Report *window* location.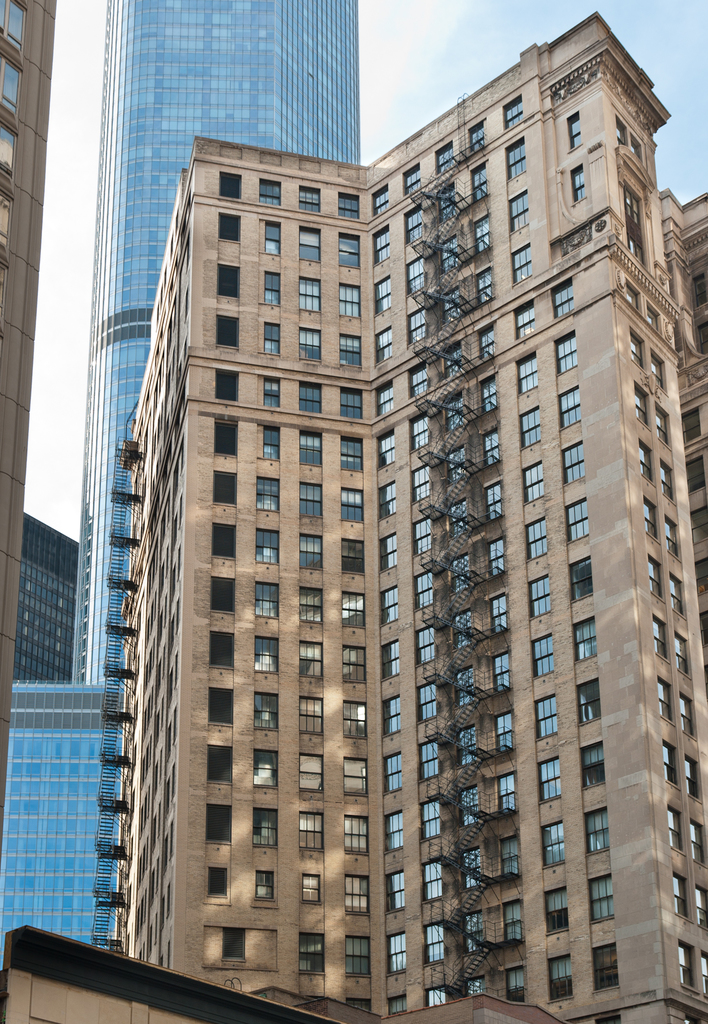
Report: box=[341, 330, 362, 370].
